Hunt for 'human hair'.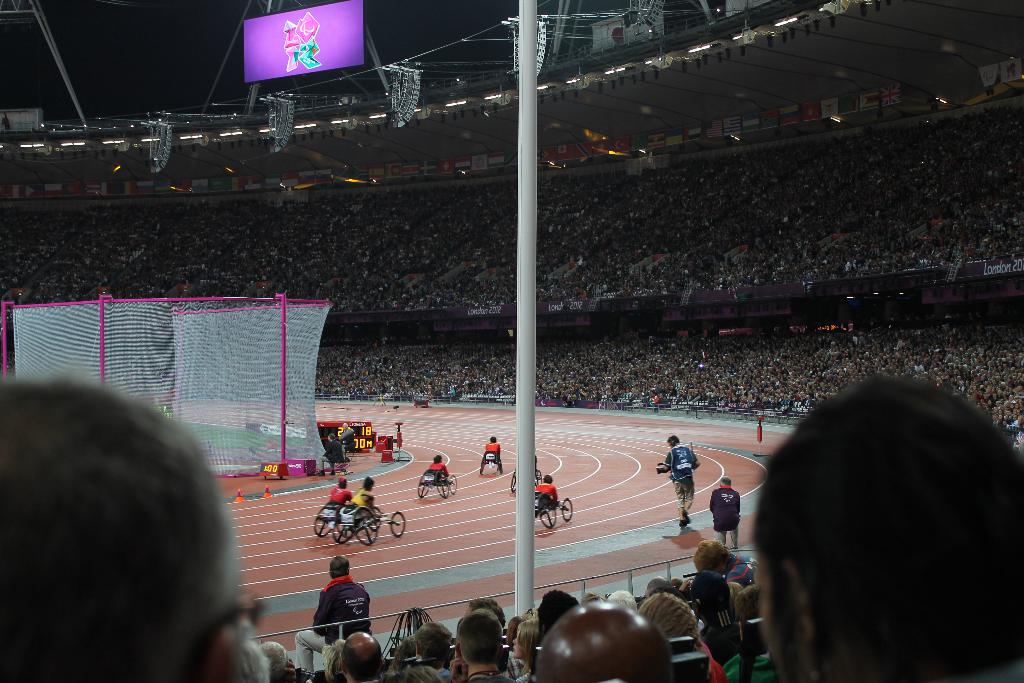
Hunted down at crop(671, 576, 682, 589).
